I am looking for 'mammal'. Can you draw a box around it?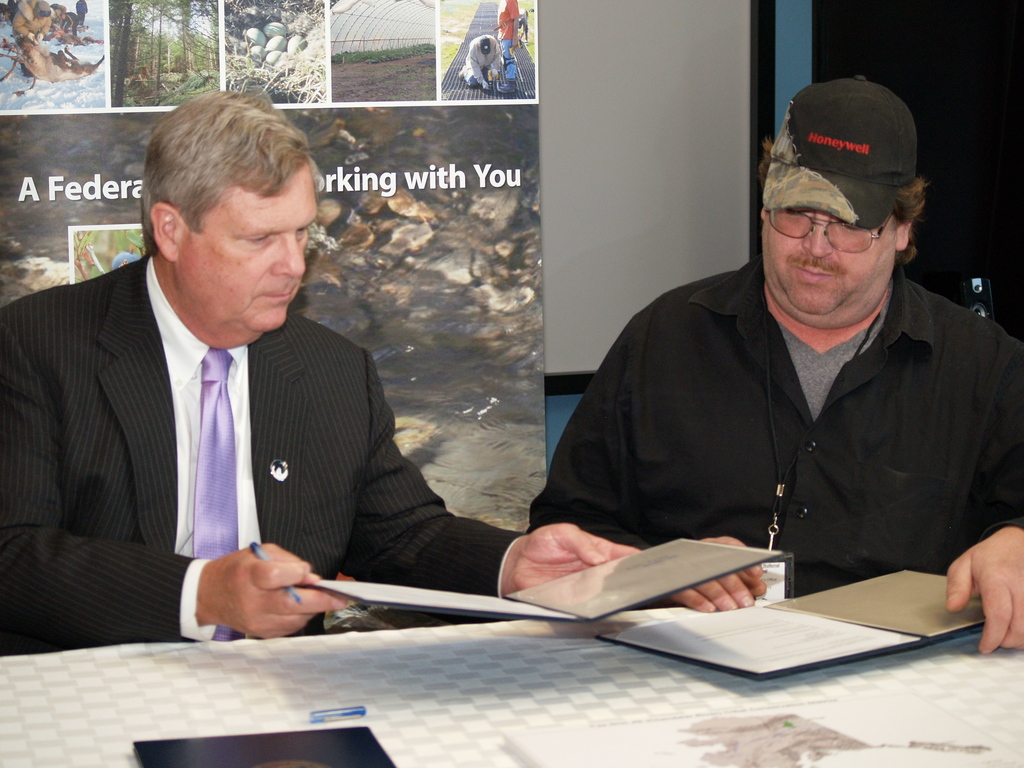
Sure, the bounding box is Rect(497, 0, 521, 92).
